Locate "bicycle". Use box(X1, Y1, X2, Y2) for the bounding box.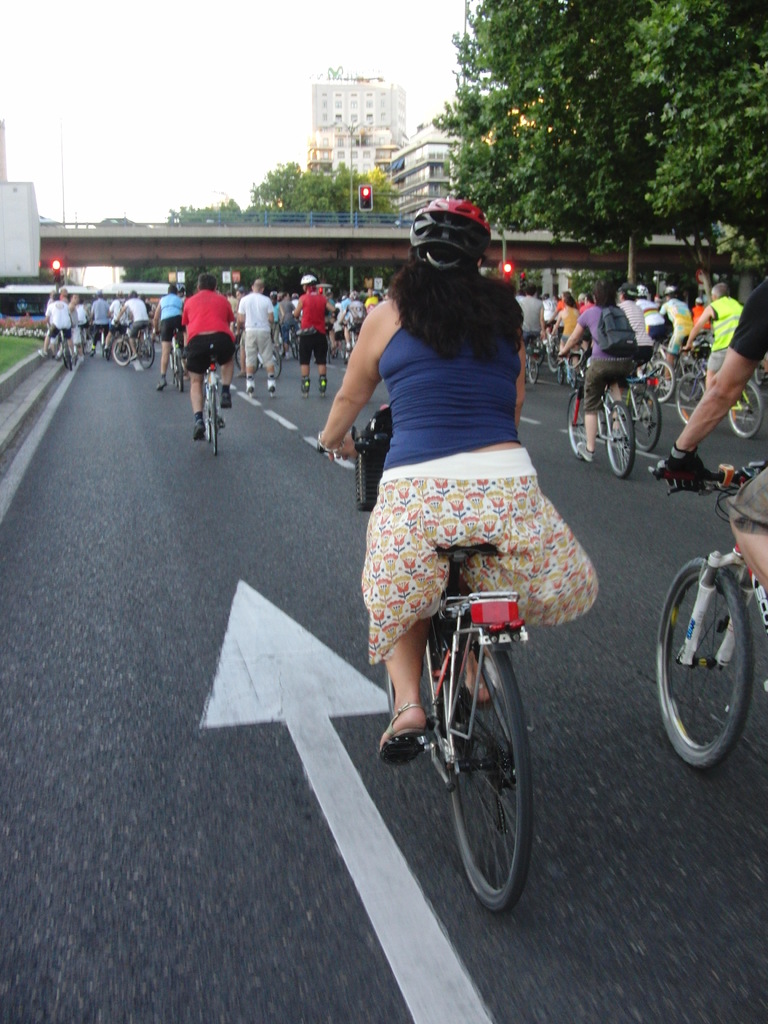
box(342, 417, 584, 892).
